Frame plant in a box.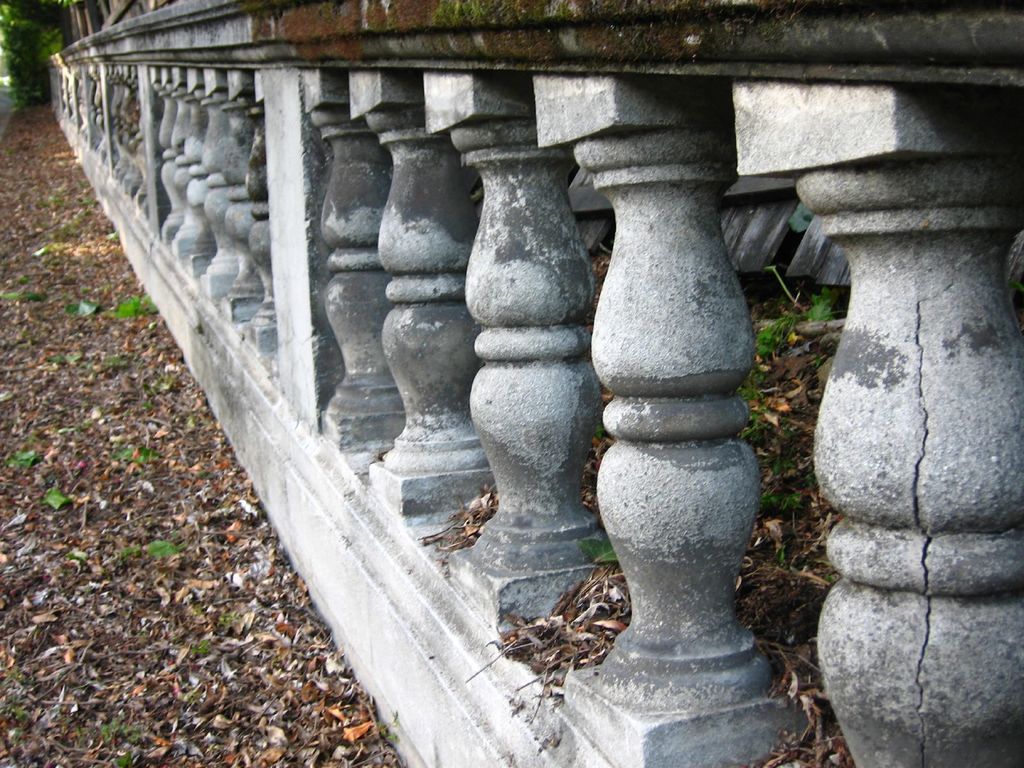
detection(123, 447, 154, 468).
